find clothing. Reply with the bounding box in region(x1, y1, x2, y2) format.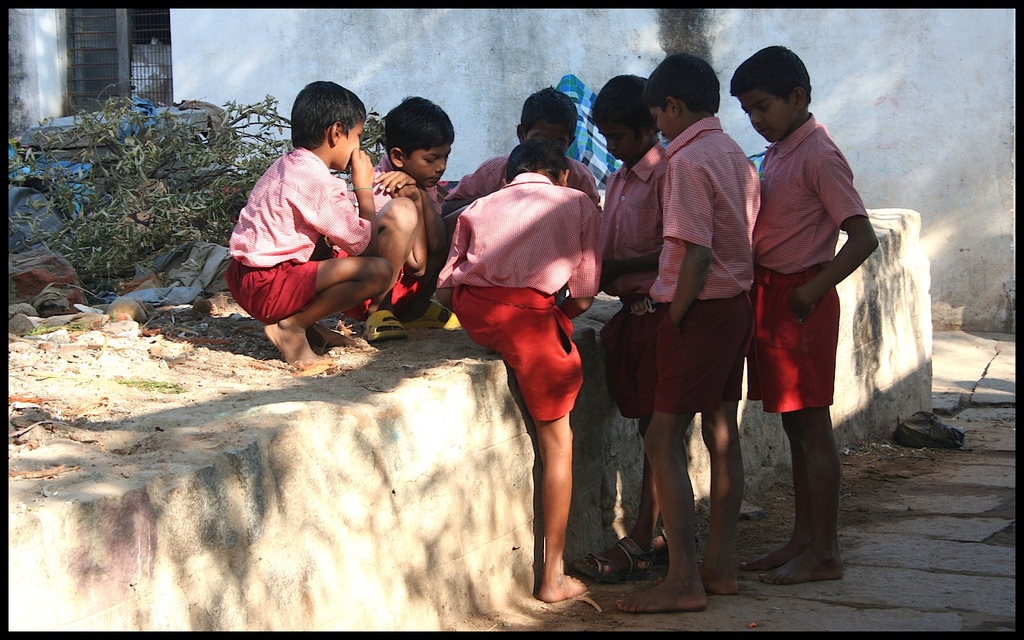
region(343, 154, 447, 316).
